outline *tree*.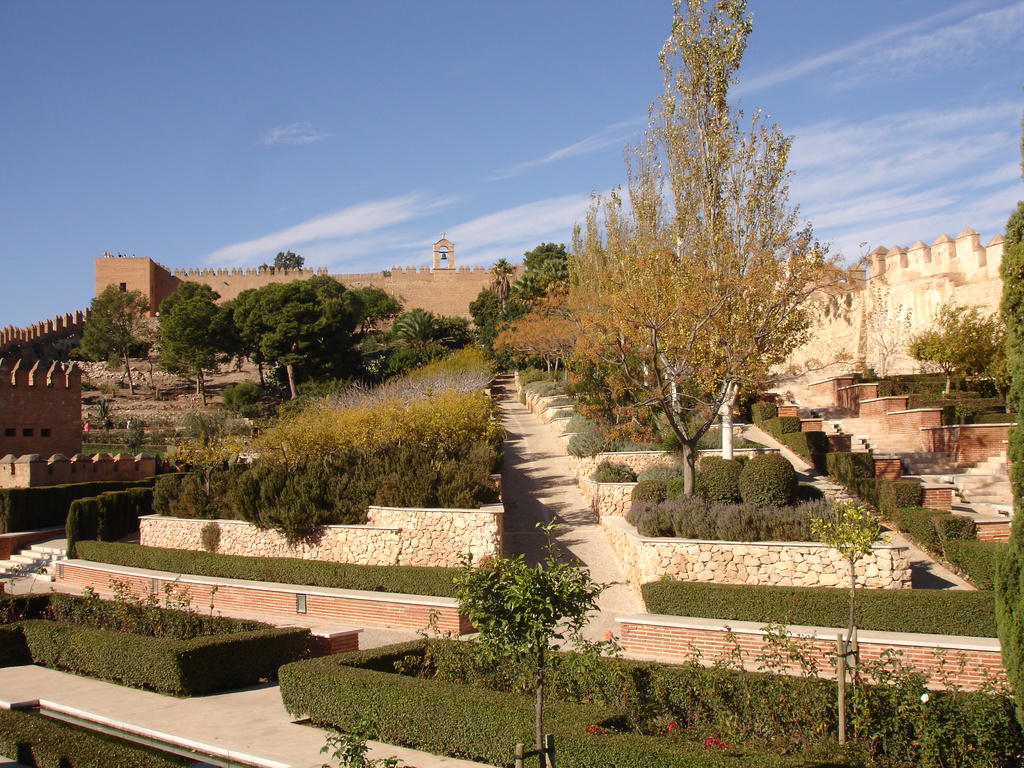
Outline: pyautogui.locateOnScreen(378, 301, 469, 369).
